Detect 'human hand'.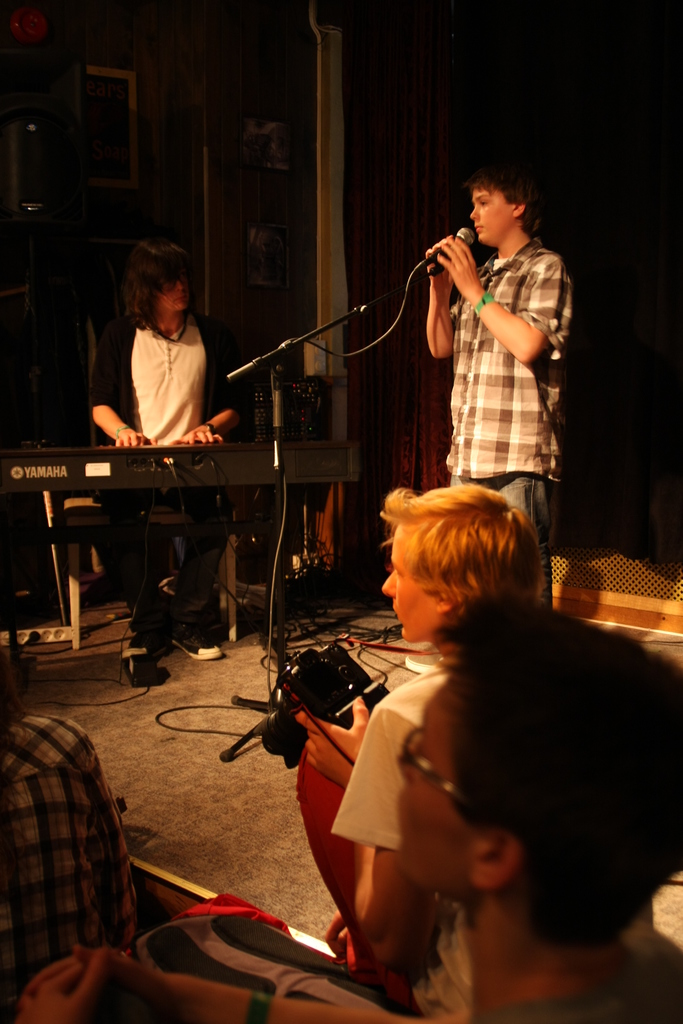
Detected at x1=327, y1=909, x2=351, y2=960.
